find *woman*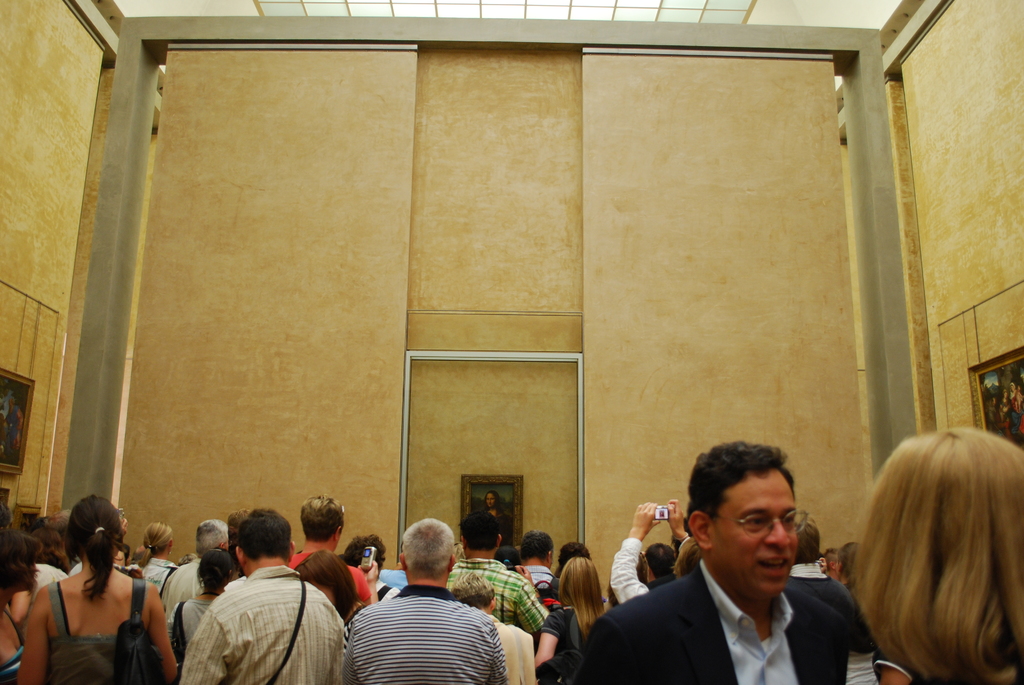
<box>127,520,175,597</box>
